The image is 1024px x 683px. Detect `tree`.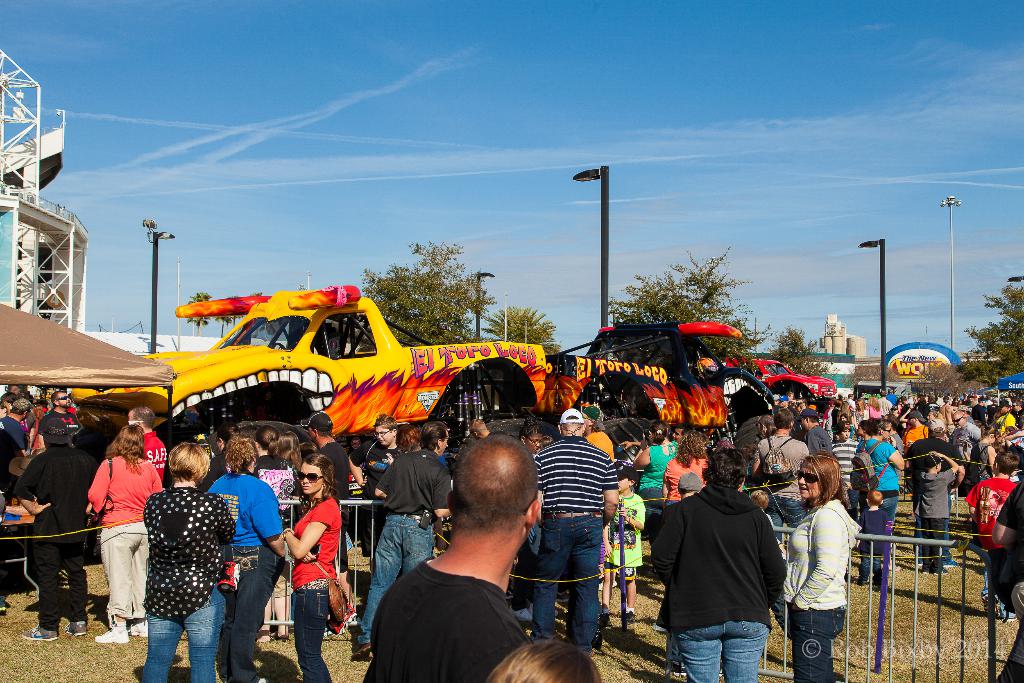
Detection: bbox(214, 295, 246, 334).
